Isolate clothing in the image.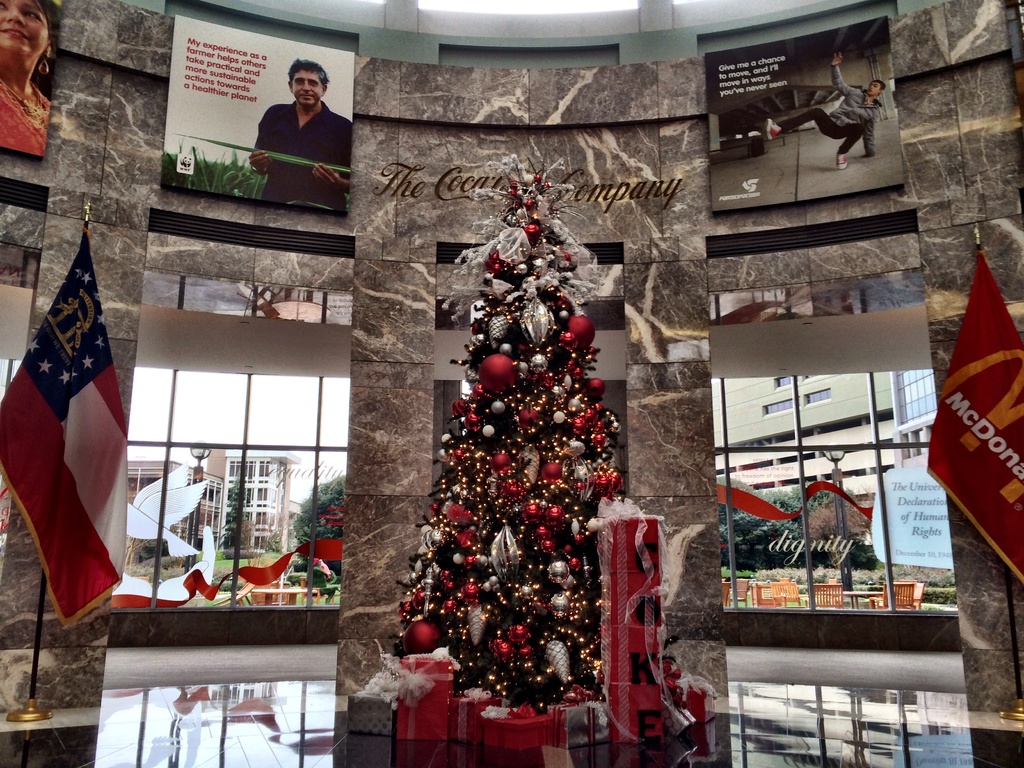
Isolated region: box(0, 74, 54, 159).
